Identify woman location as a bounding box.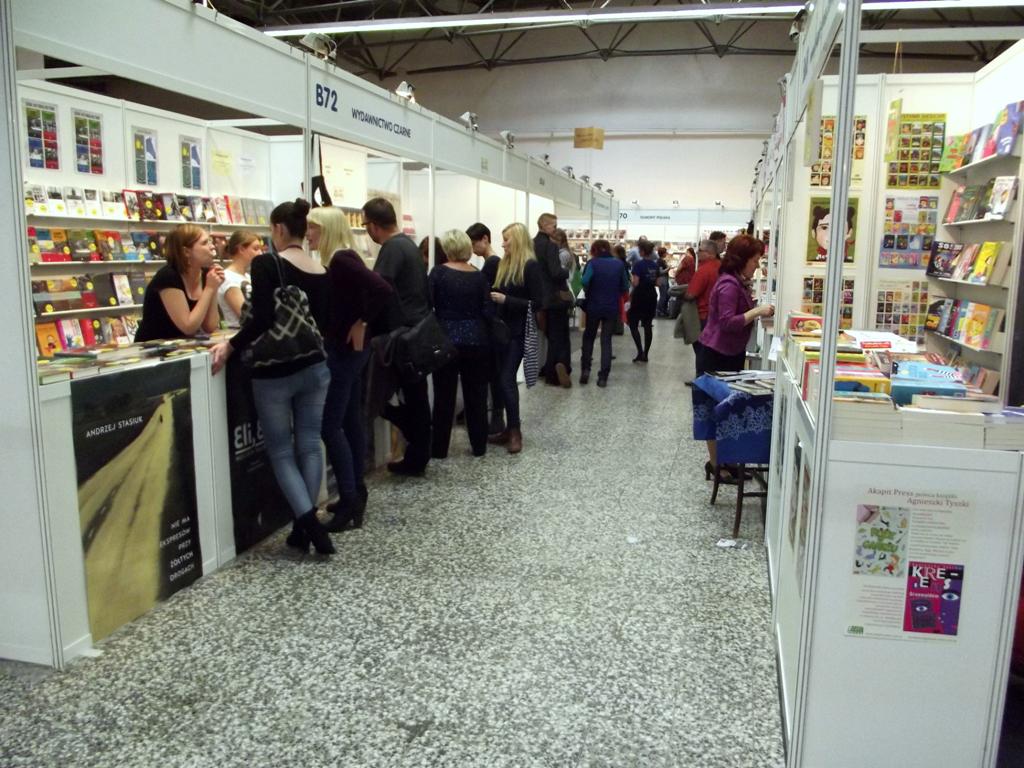
<bbox>302, 209, 384, 529</bbox>.
